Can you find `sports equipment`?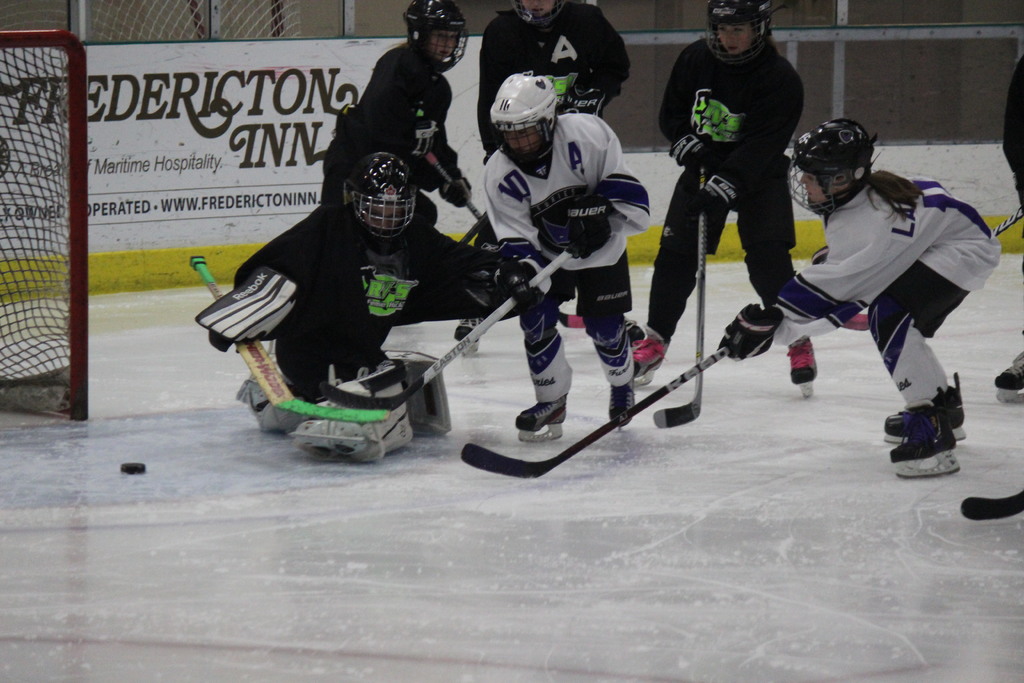
Yes, bounding box: [left=439, top=165, right=470, bottom=210].
